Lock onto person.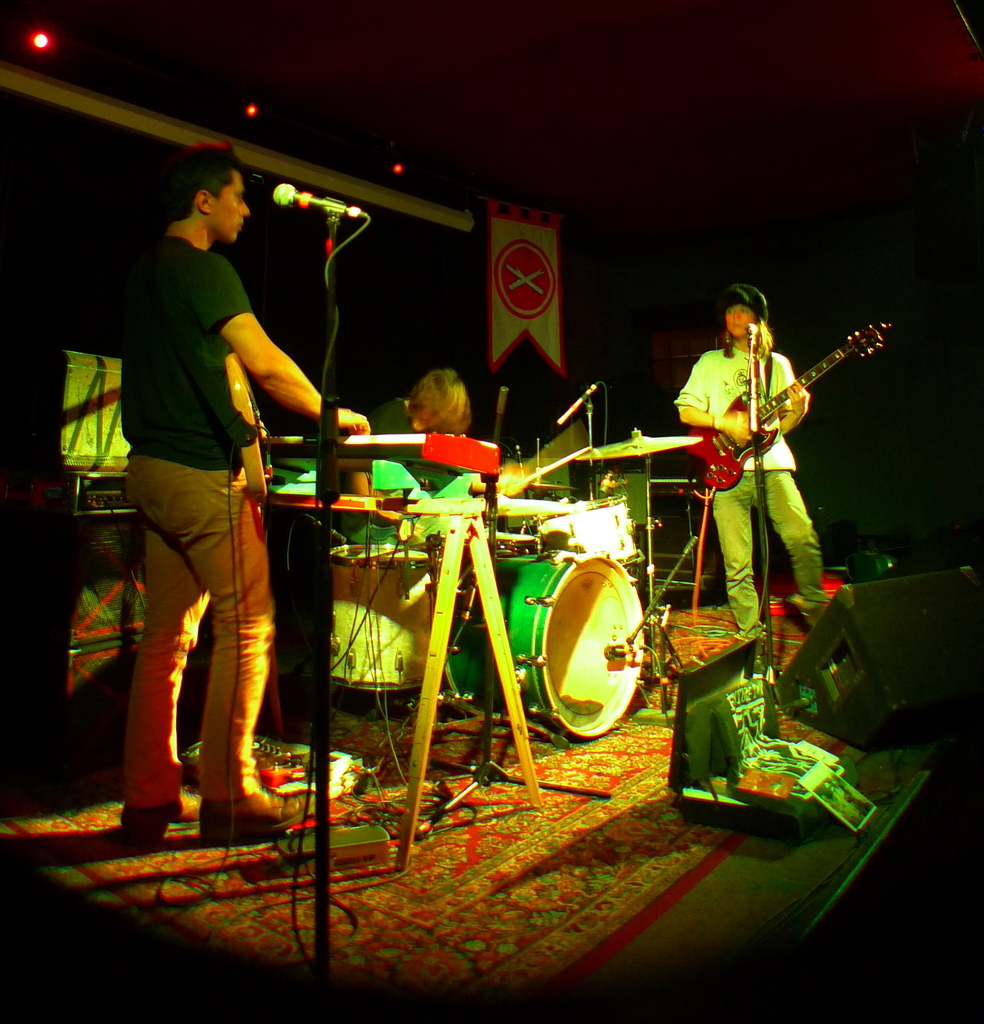
Locked: crop(672, 282, 836, 655).
